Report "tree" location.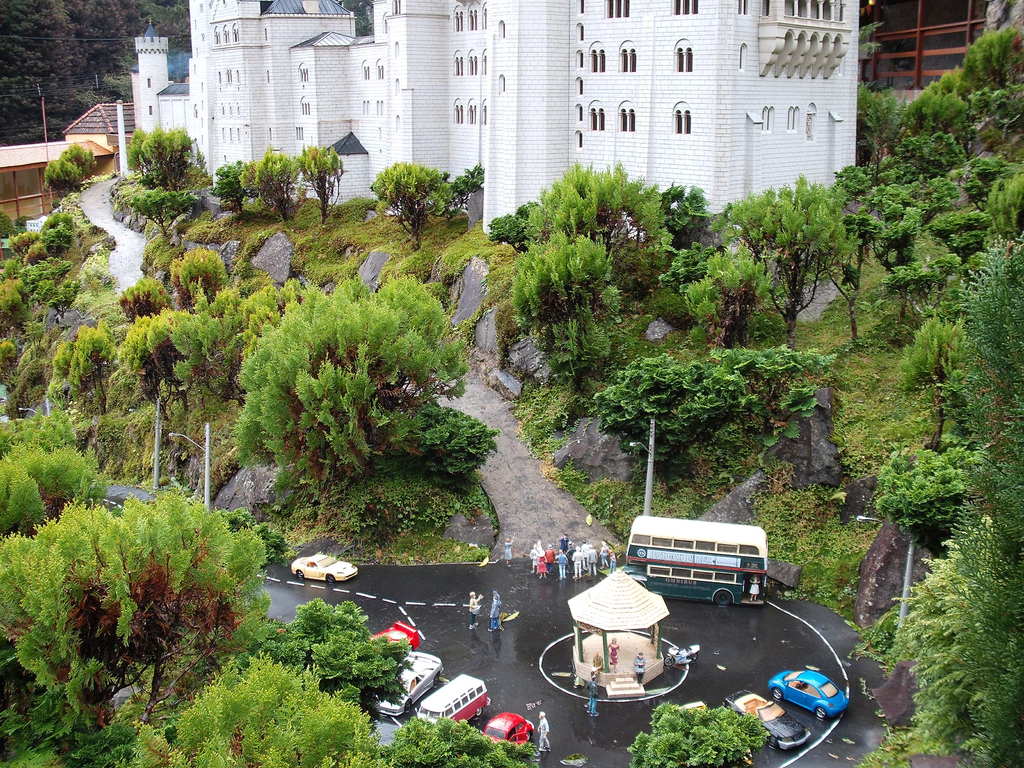
Report: (x1=369, y1=154, x2=478, y2=254).
